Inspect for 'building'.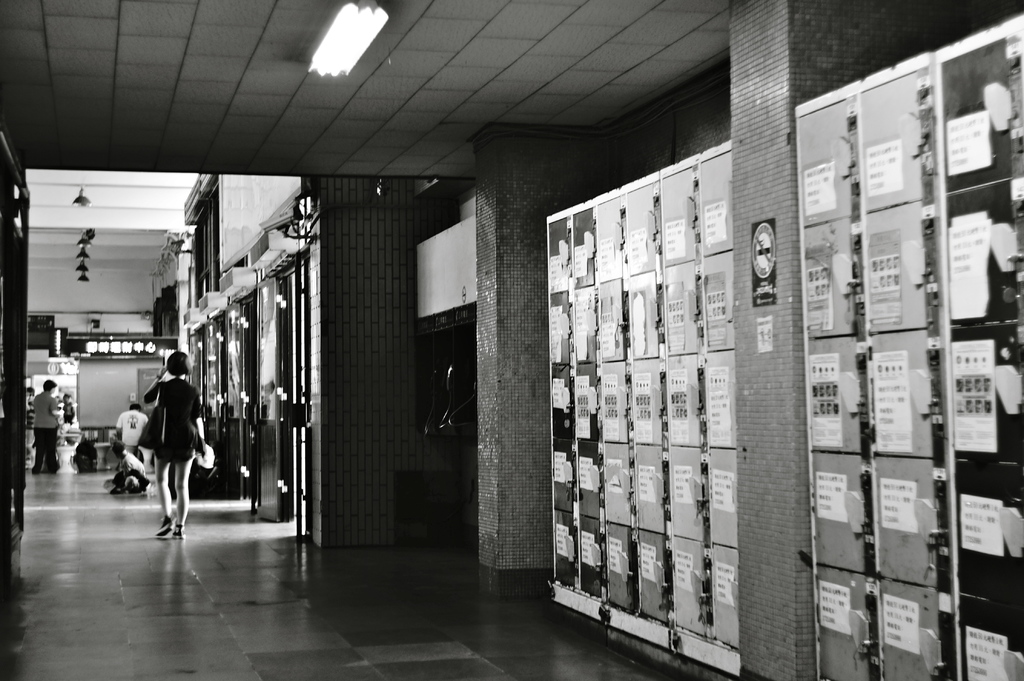
Inspection: 0 0 1023 680.
